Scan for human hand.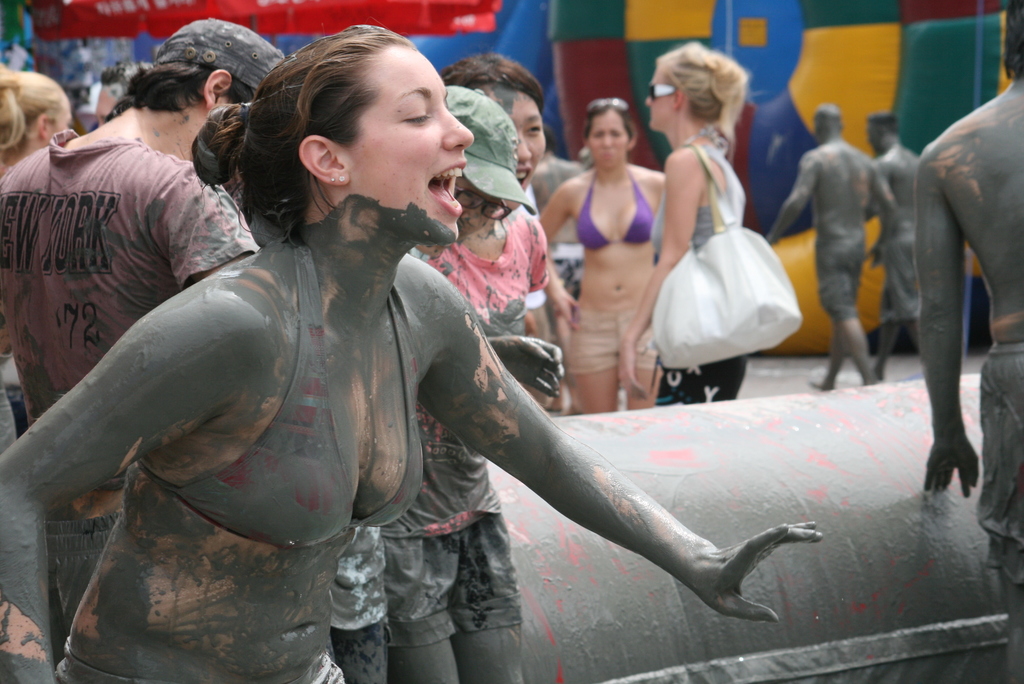
Scan result: bbox(936, 424, 998, 517).
